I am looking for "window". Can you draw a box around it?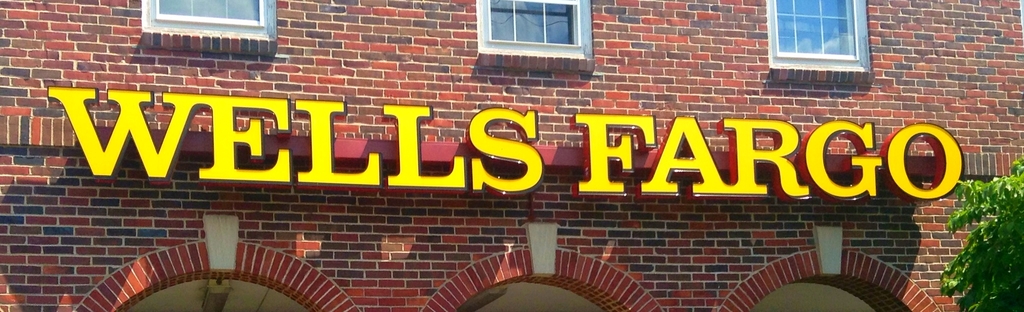
Sure, the bounding box is bbox=[771, 3, 874, 67].
